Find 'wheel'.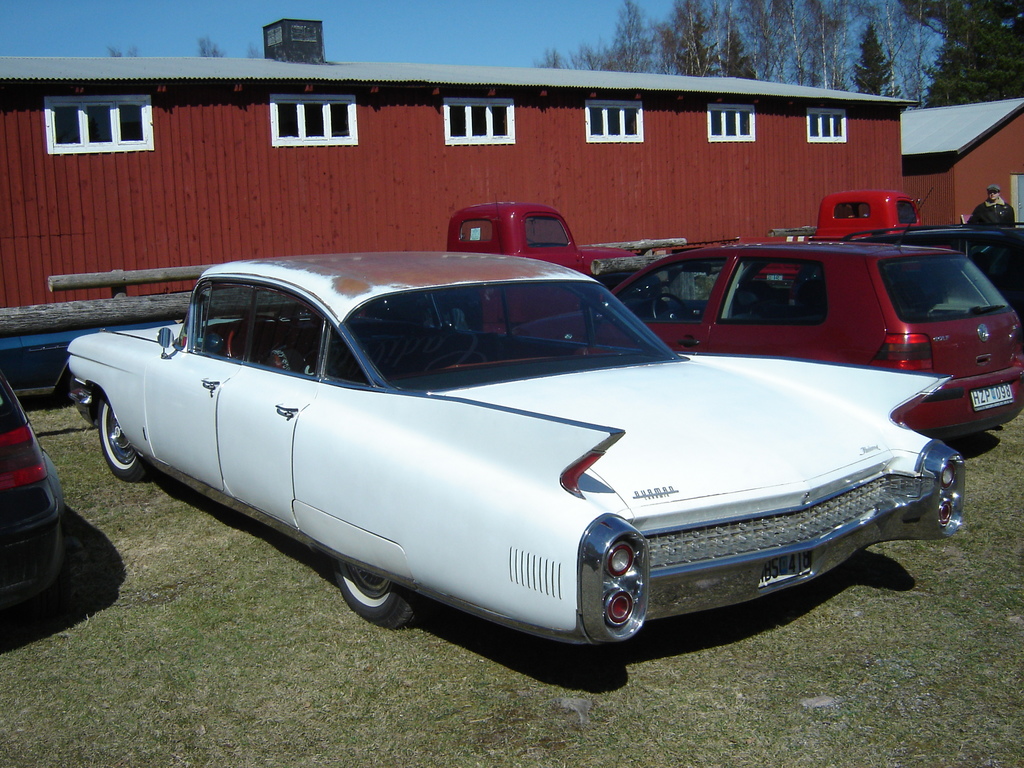
[83,395,151,490].
